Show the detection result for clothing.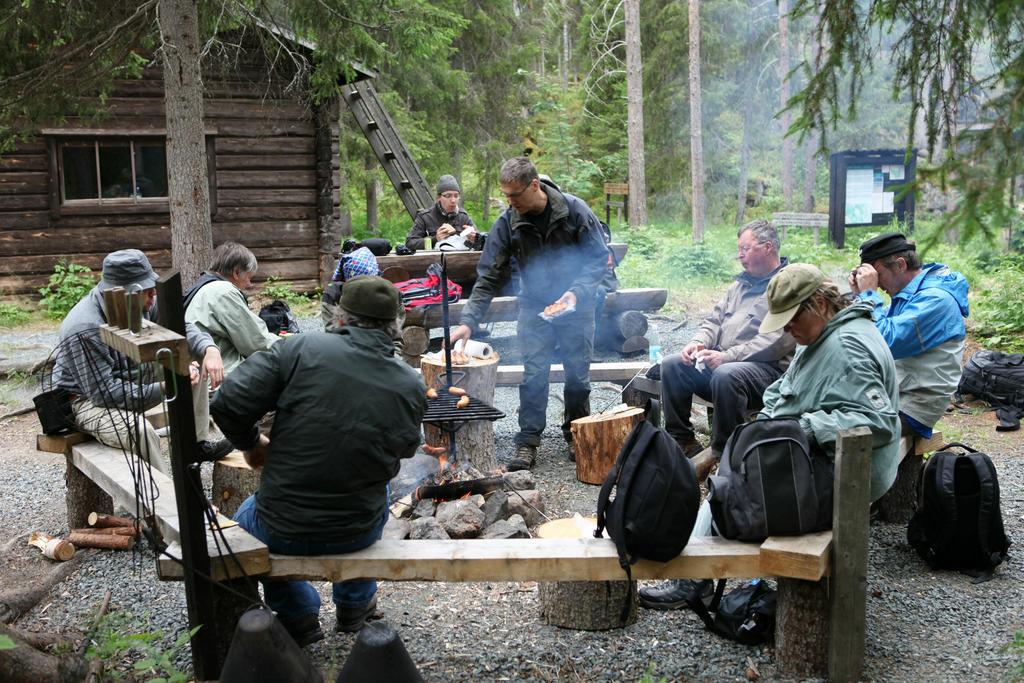
bbox(222, 321, 437, 621).
